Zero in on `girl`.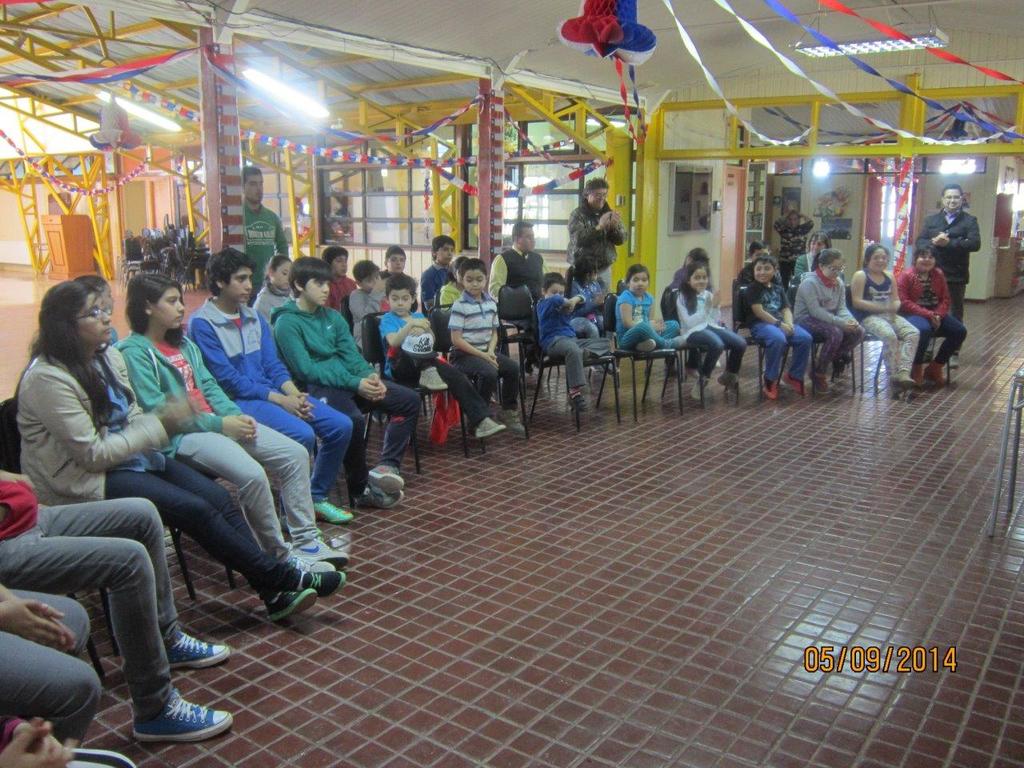
Zeroed in: (673, 261, 746, 399).
